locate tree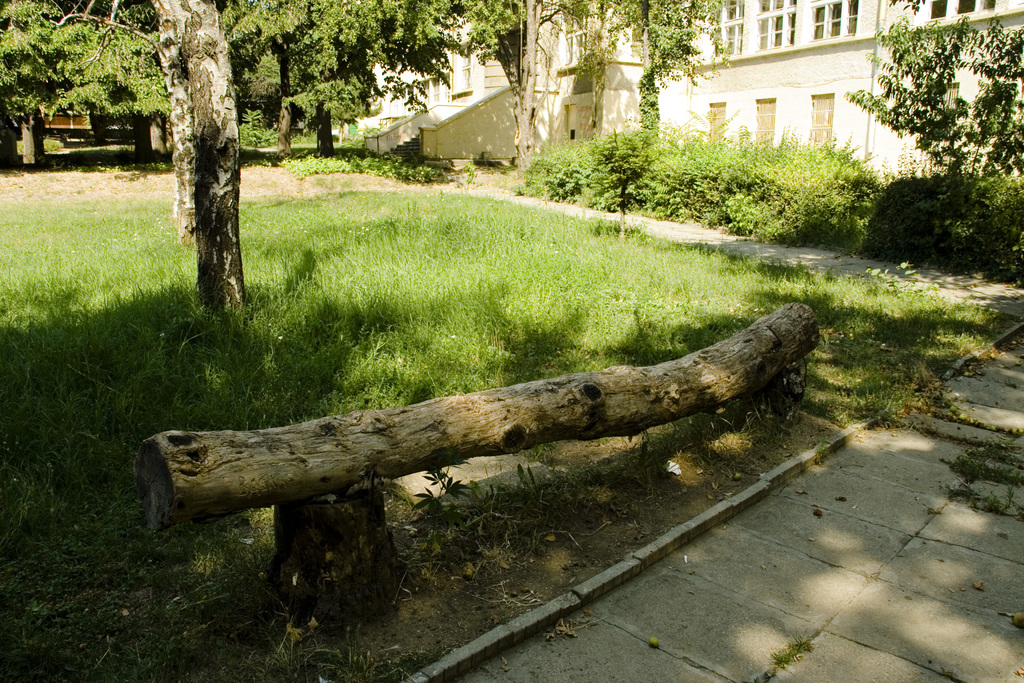
<box>830,10,1023,272</box>
